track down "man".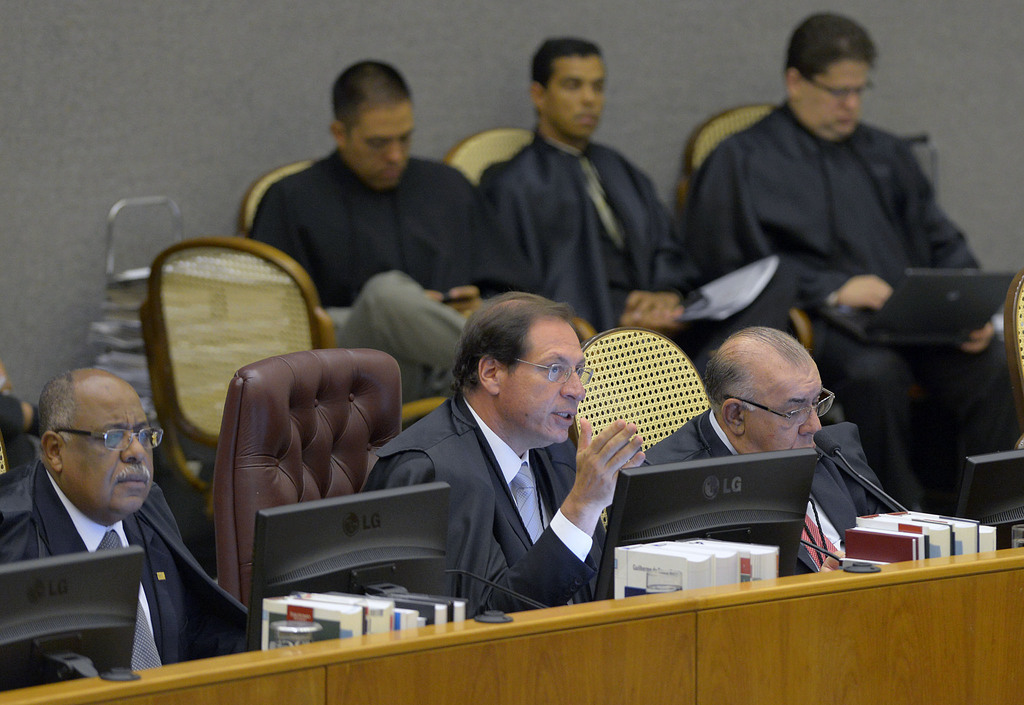
Tracked to select_region(630, 328, 888, 581).
